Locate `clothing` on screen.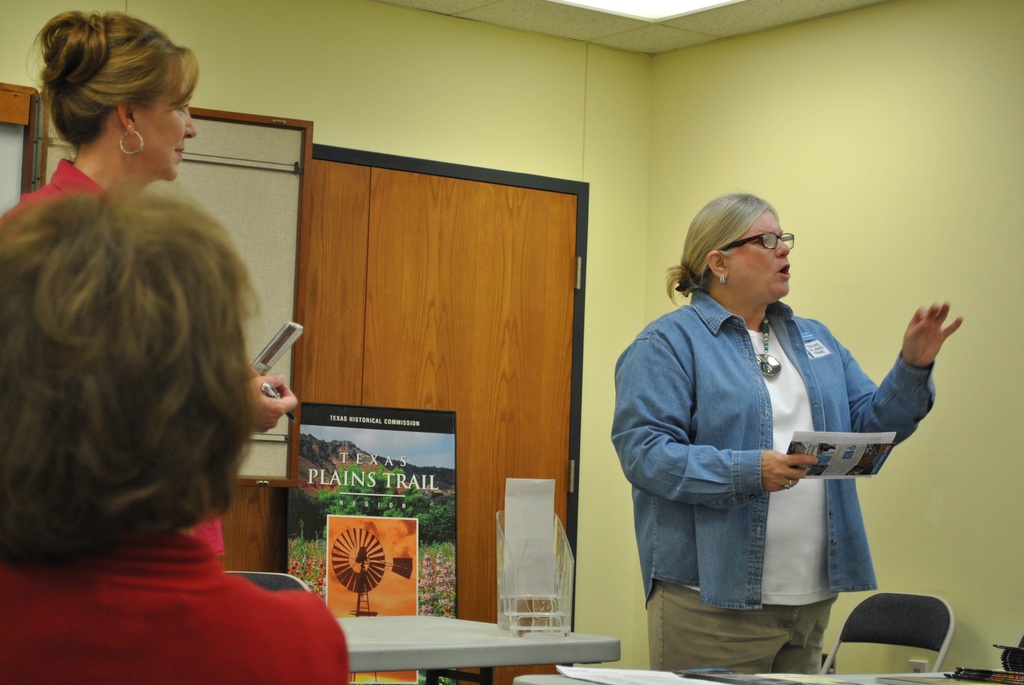
On screen at {"x1": 0, "y1": 159, "x2": 113, "y2": 236}.
